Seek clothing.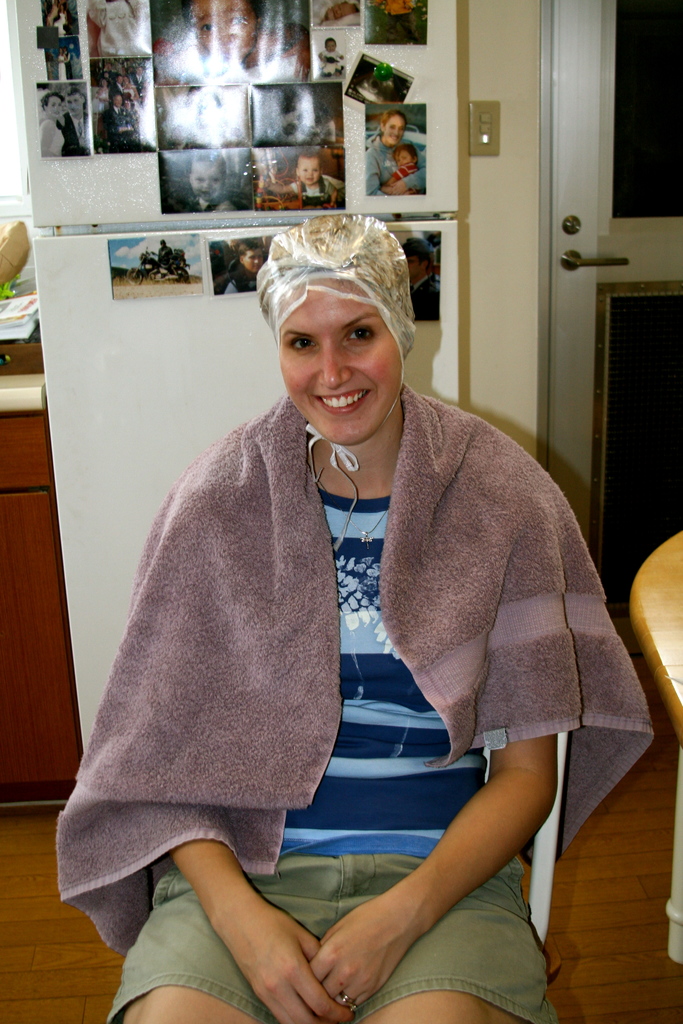
bbox=(318, 53, 343, 76).
